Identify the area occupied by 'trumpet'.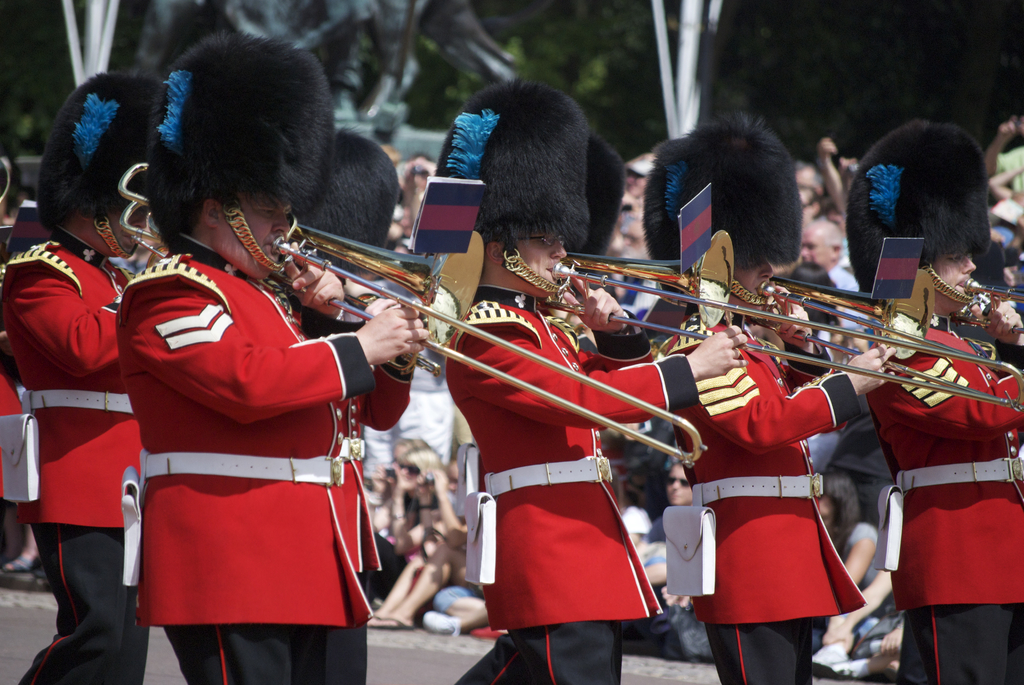
Area: [left=198, top=199, right=604, bottom=406].
